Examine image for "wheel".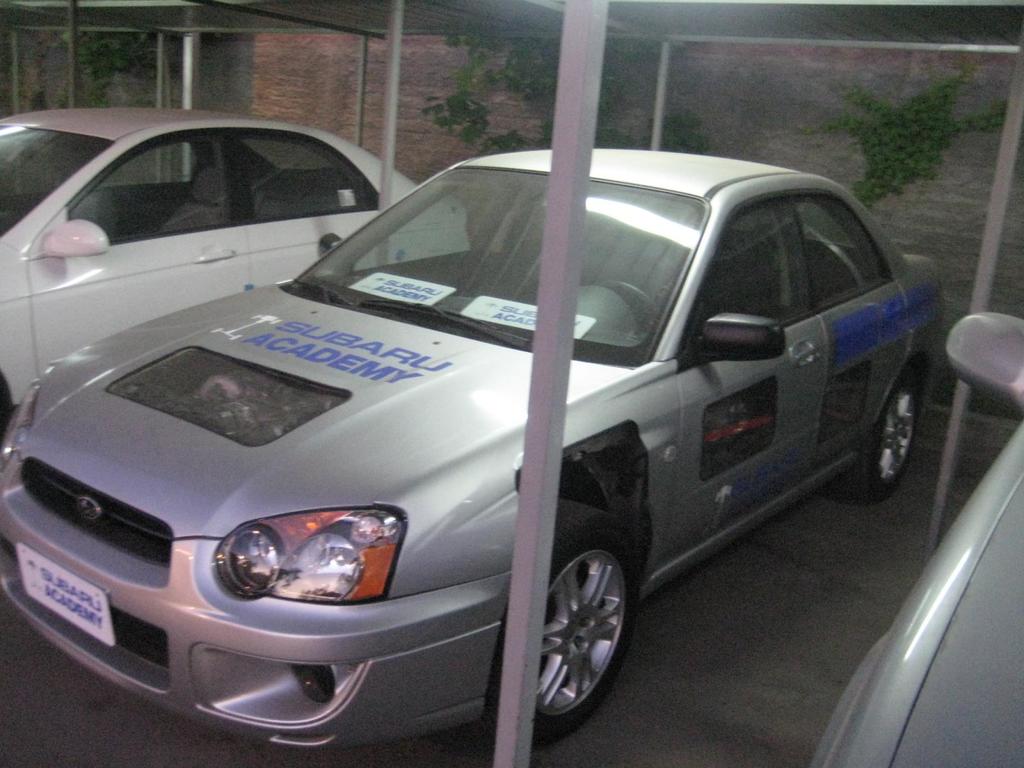
Examination result: [604, 281, 659, 316].
